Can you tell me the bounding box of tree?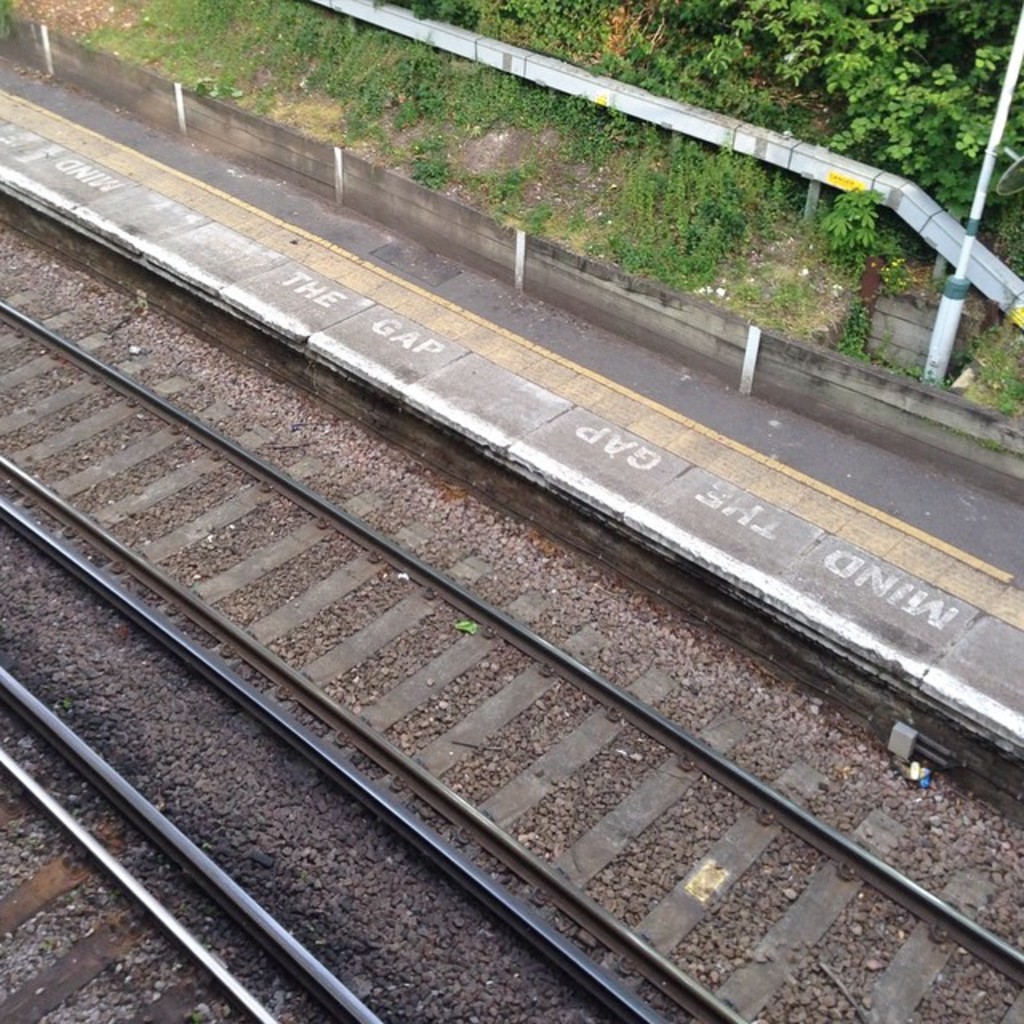
region(365, 0, 1022, 256).
